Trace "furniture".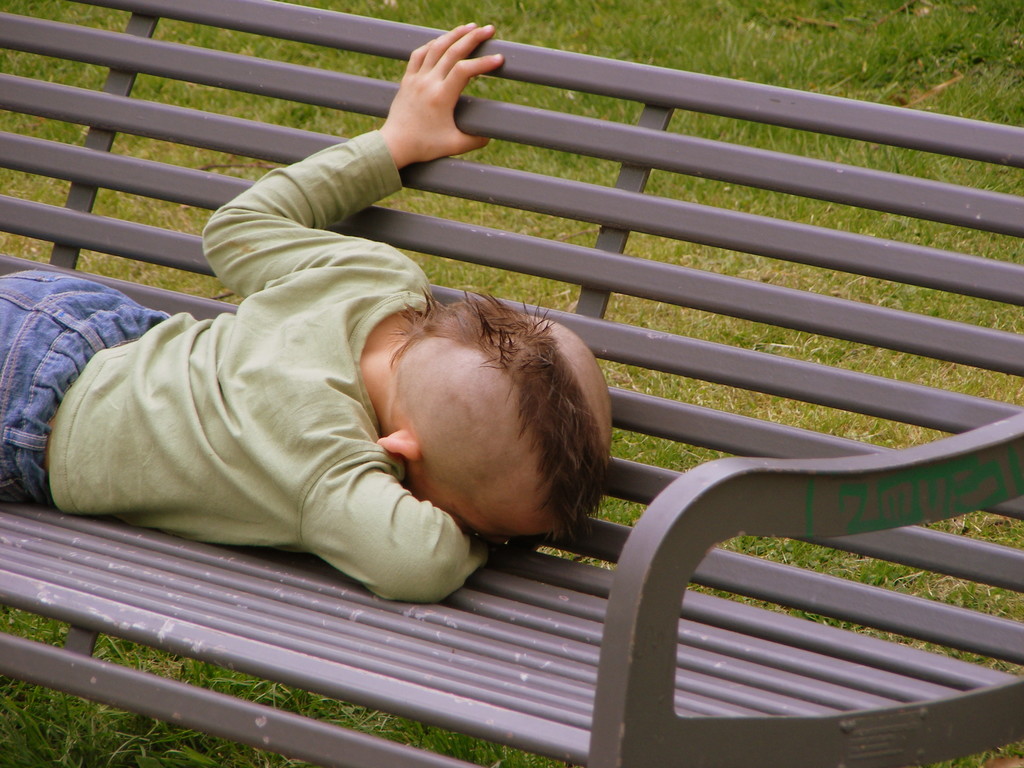
Traced to x1=0 y1=0 x2=1023 y2=767.
